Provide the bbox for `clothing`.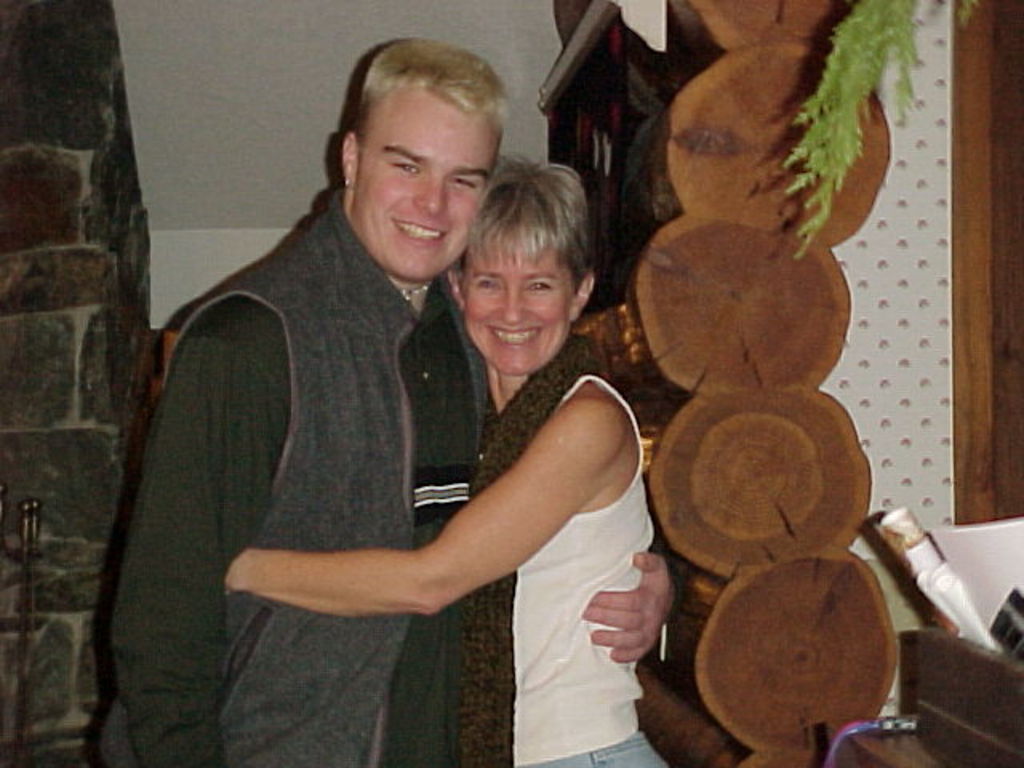
BBox(456, 341, 664, 766).
